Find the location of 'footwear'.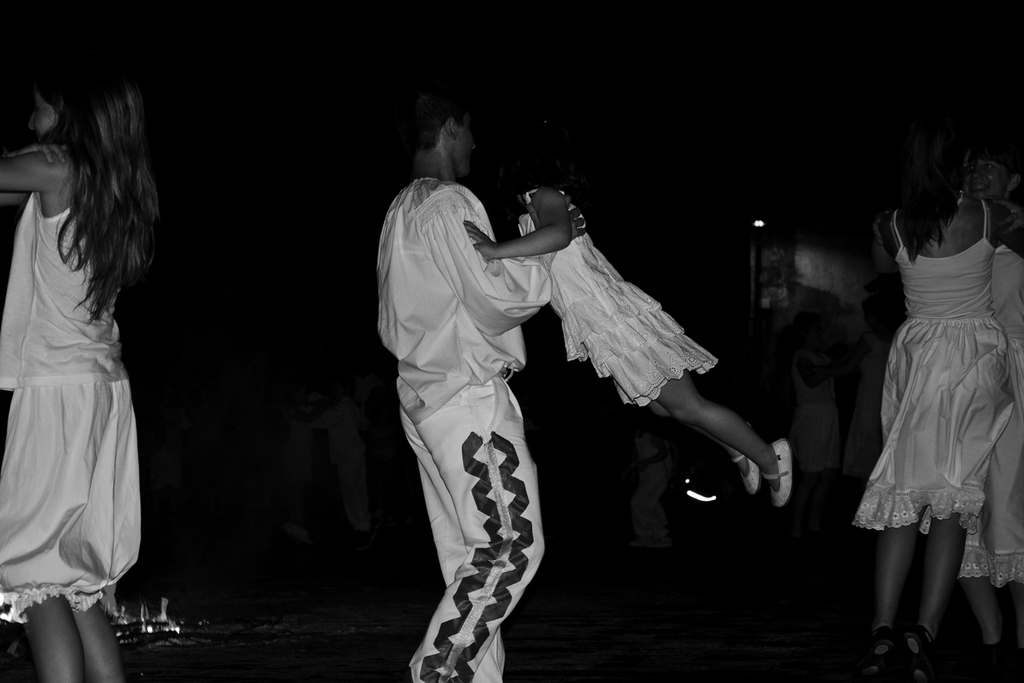
Location: left=736, top=419, right=767, bottom=499.
